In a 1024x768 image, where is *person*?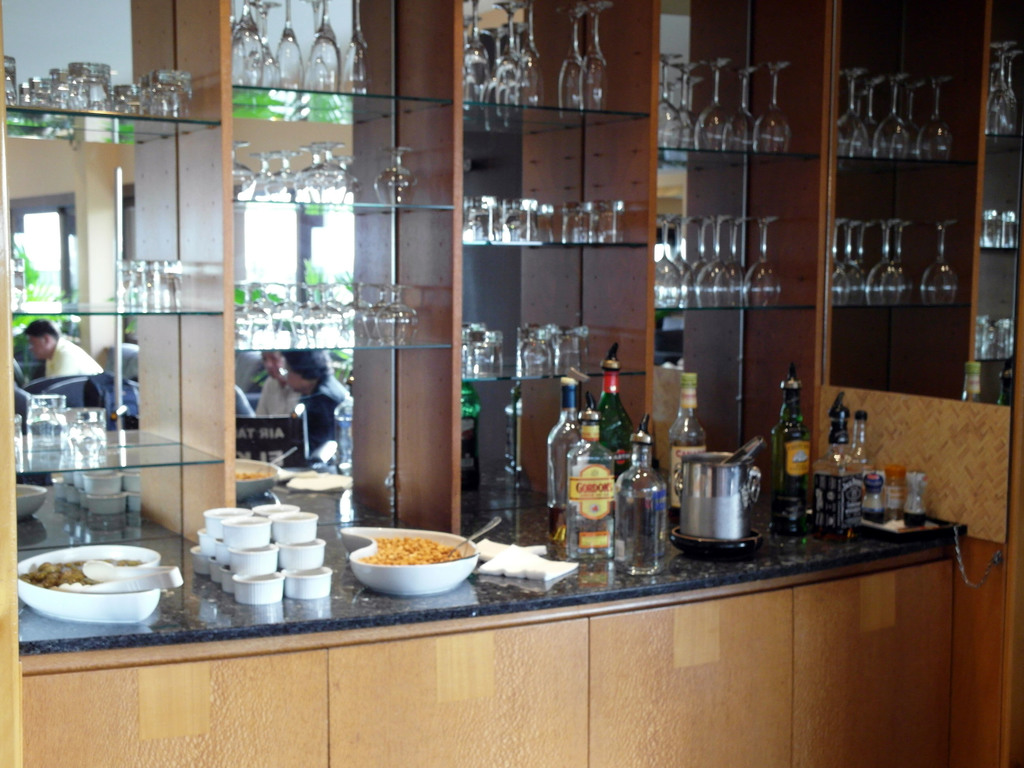
(275, 346, 354, 463).
